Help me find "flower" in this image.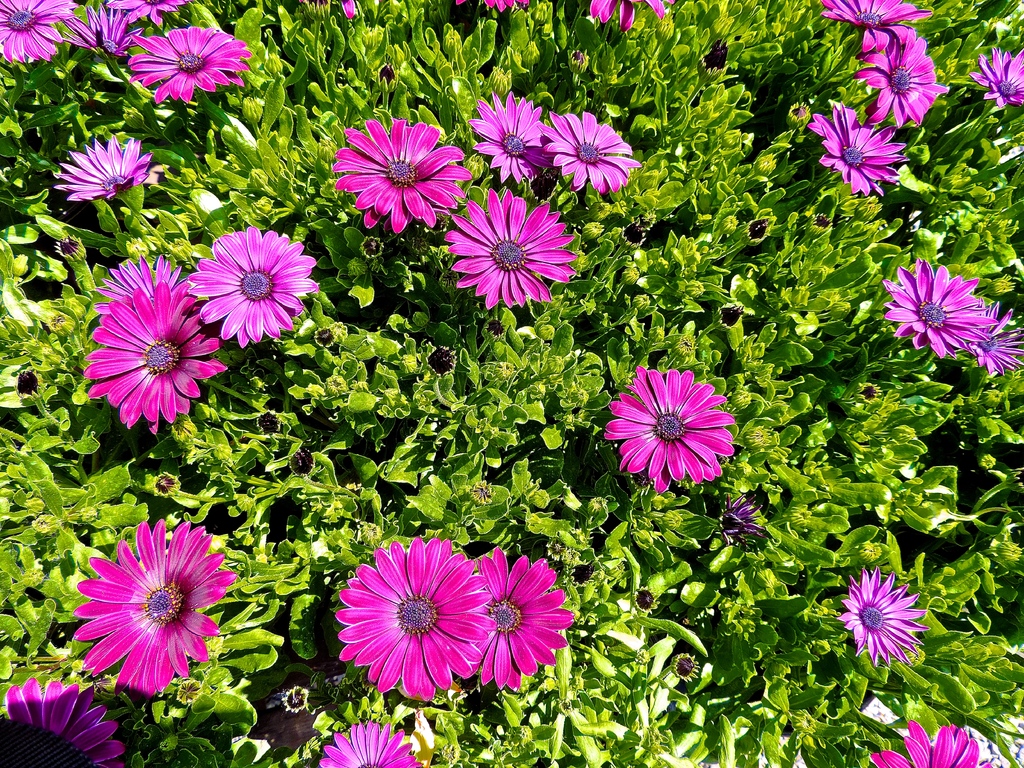
Found it: select_region(716, 494, 760, 561).
